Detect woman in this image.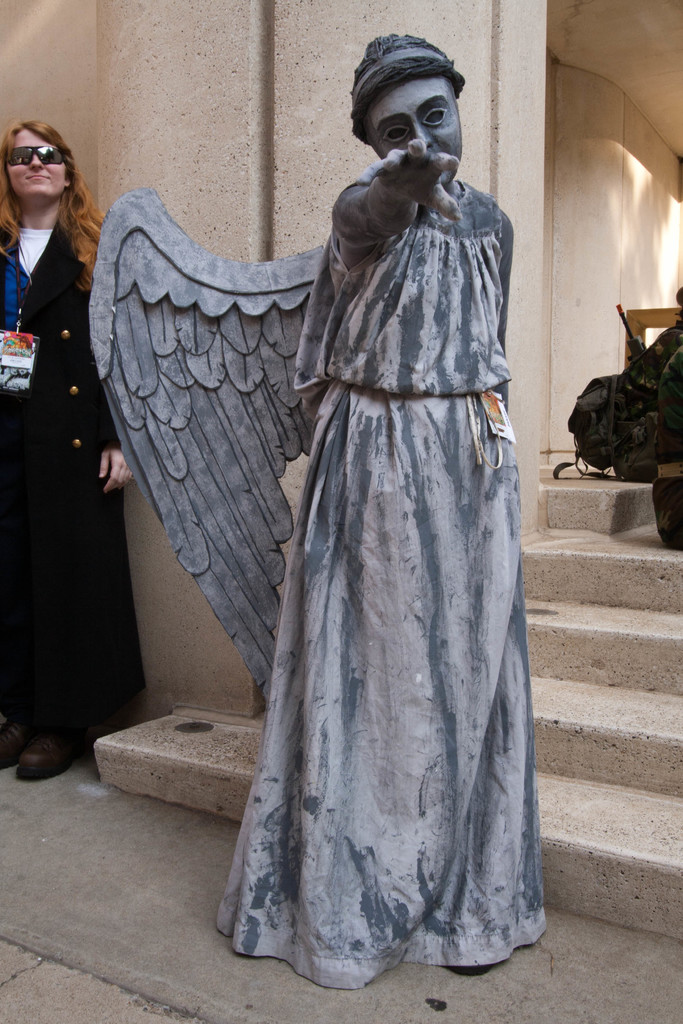
Detection: region(0, 109, 149, 789).
